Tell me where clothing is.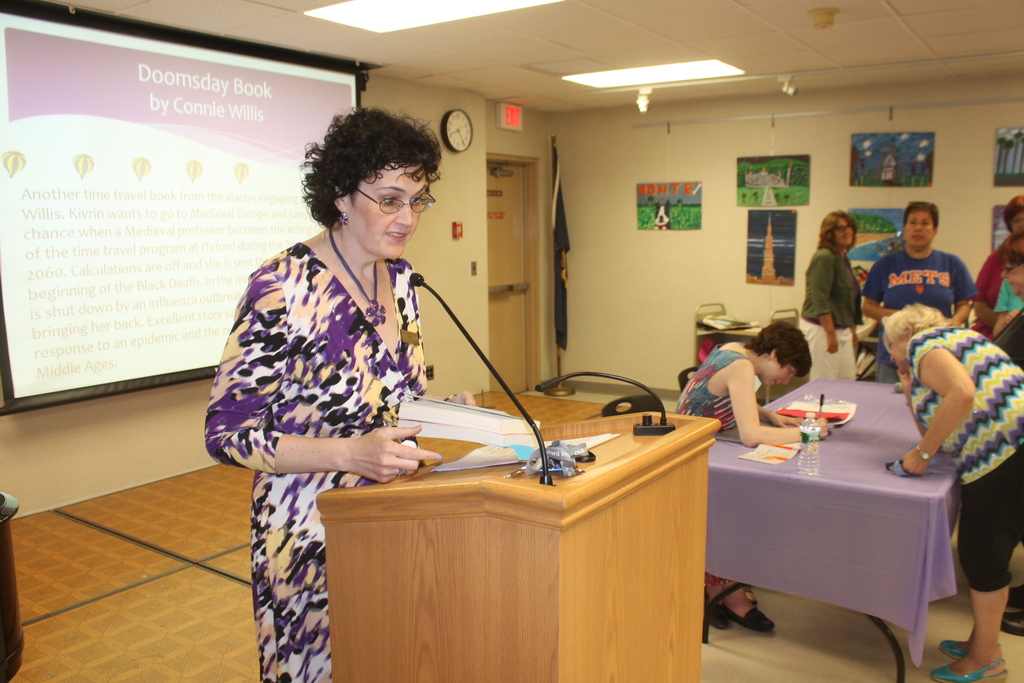
clothing is at [x1=200, y1=237, x2=456, y2=682].
